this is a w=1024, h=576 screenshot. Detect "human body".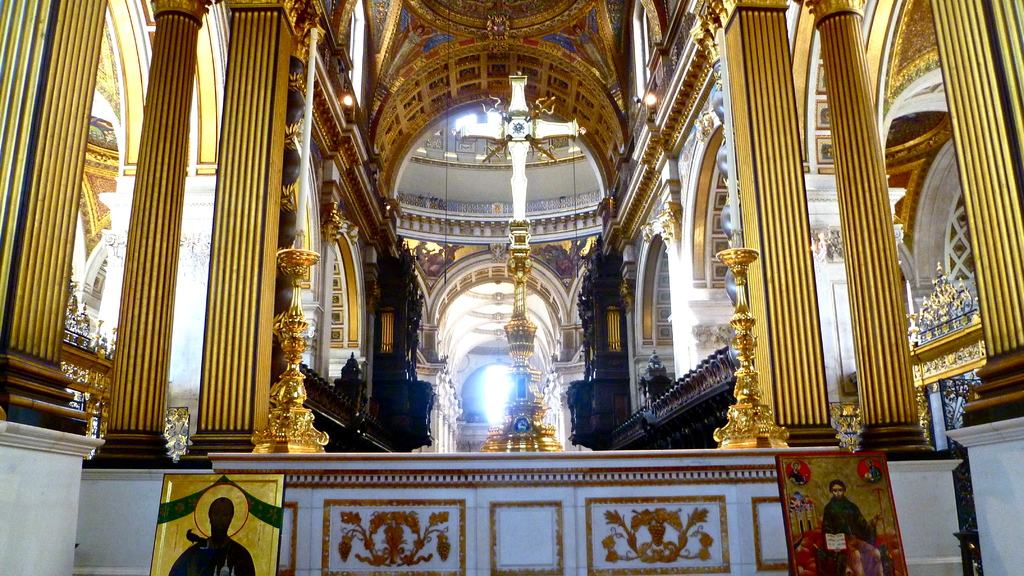
[left=815, top=477, right=884, bottom=575].
